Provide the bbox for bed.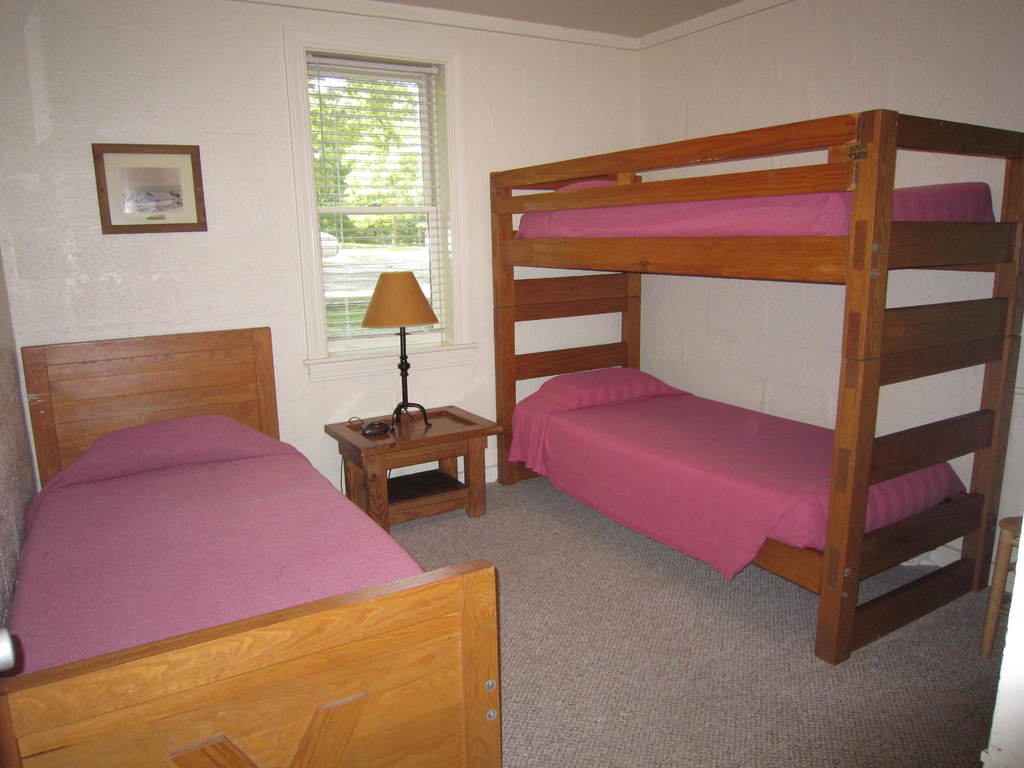
<box>493,97,1023,292</box>.
